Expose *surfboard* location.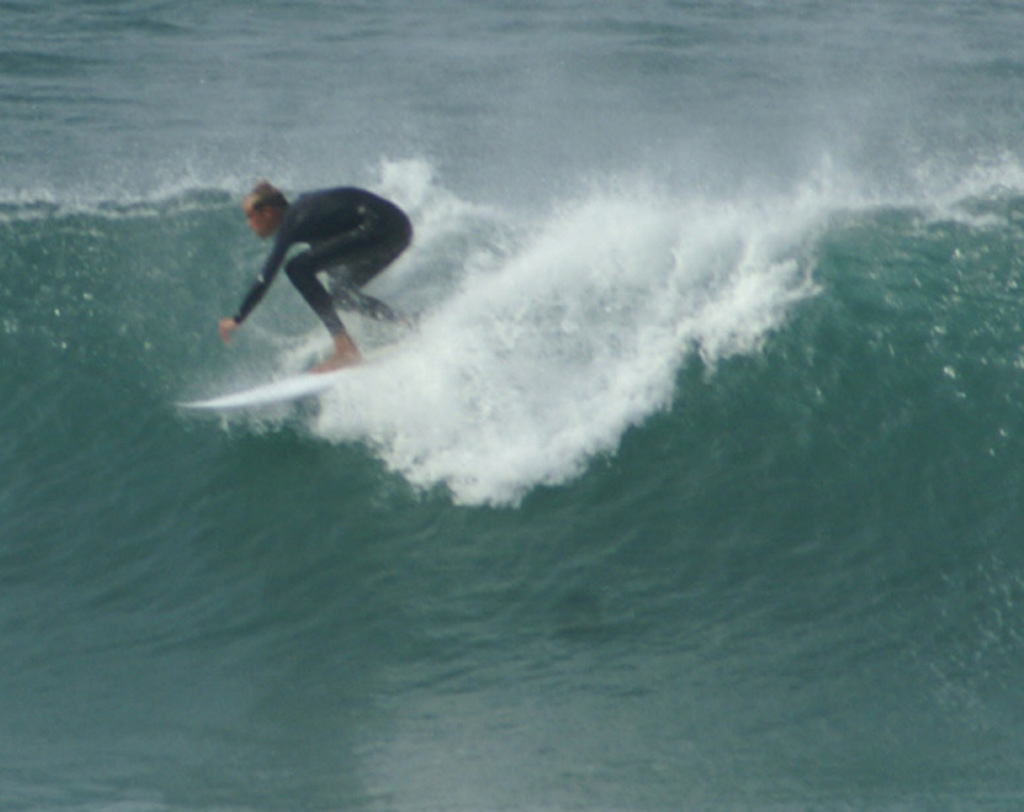
Exposed at {"left": 173, "top": 369, "right": 344, "bottom": 420}.
